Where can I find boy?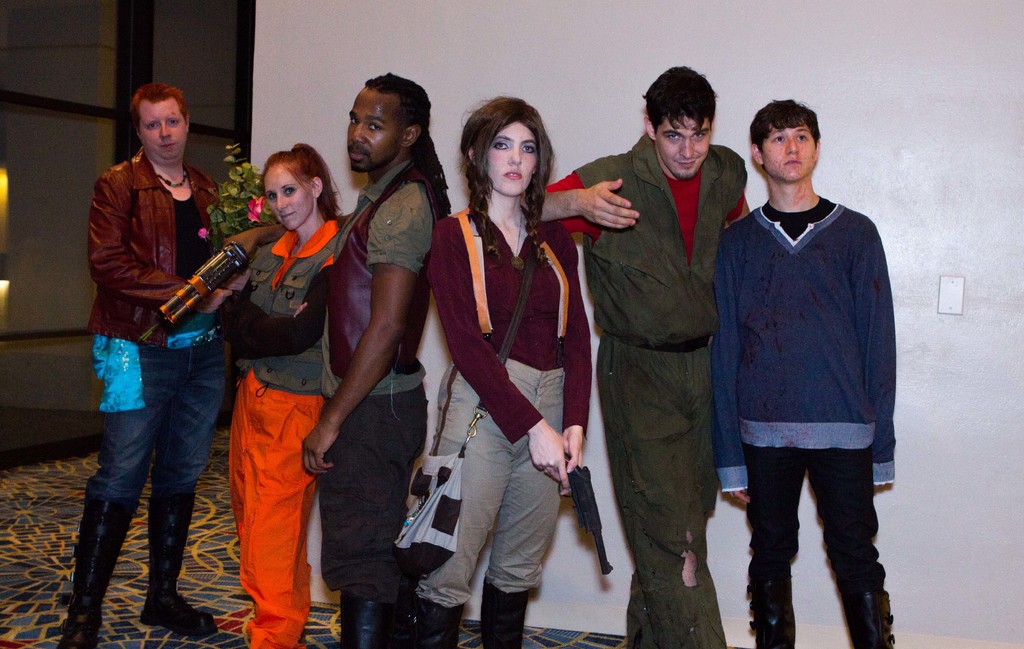
You can find it at x1=715, y1=98, x2=900, y2=648.
